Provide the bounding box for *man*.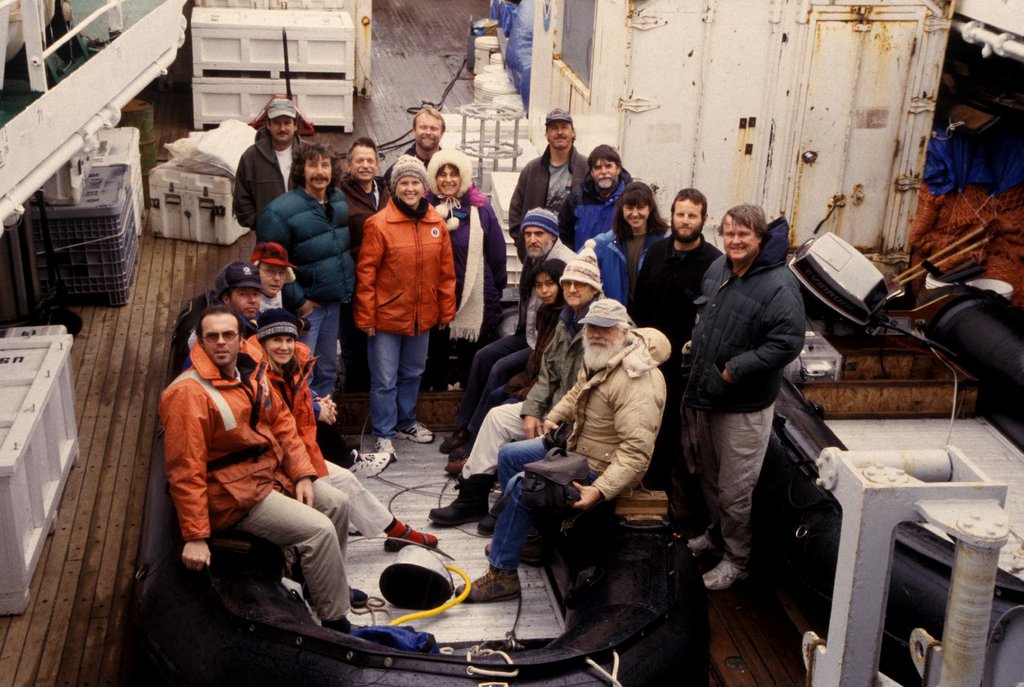
l=508, t=104, r=594, b=265.
